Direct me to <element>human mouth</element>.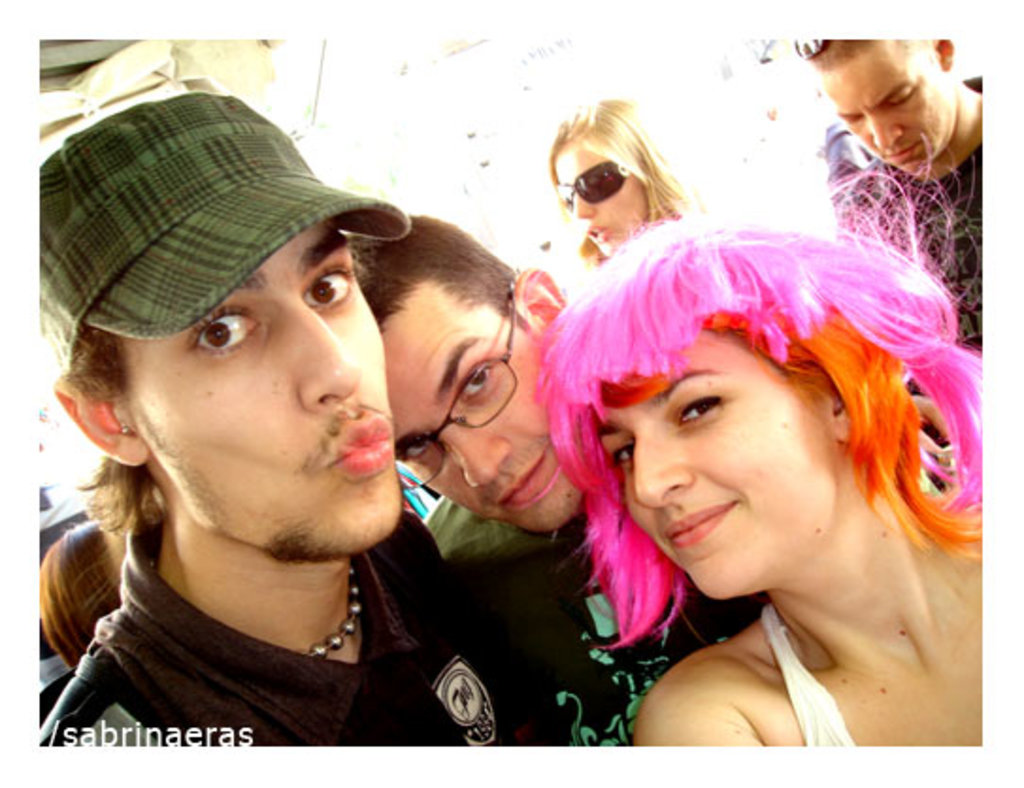
Direction: 332 417 394 477.
